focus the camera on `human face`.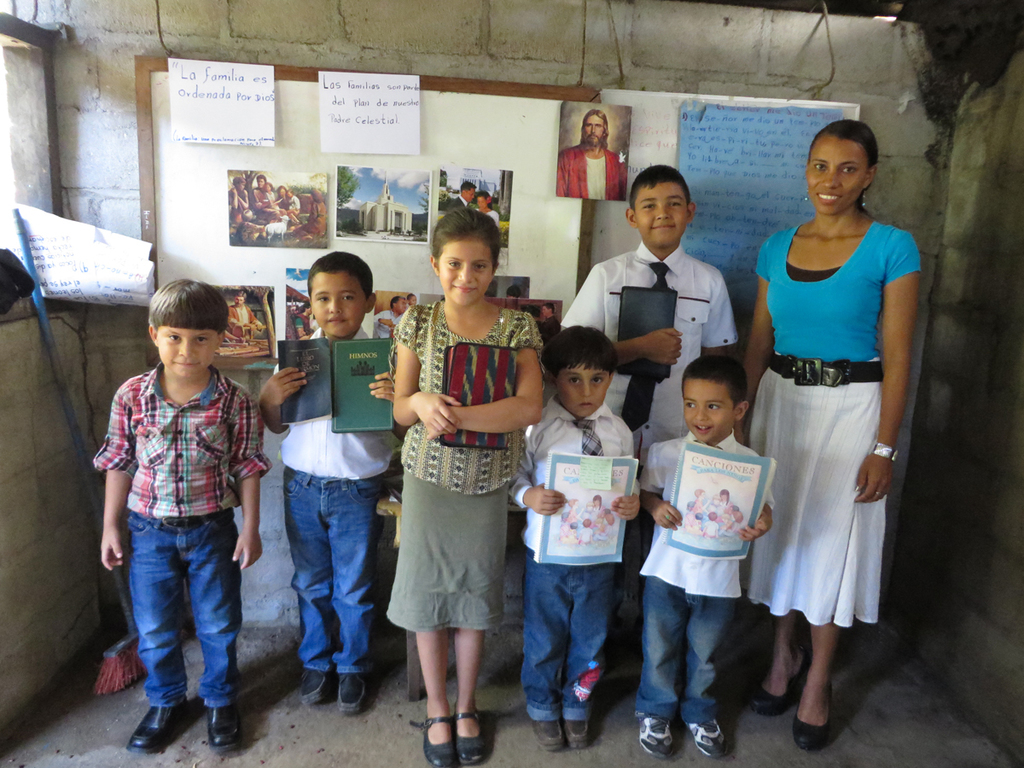
Focus region: region(632, 189, 684, 251).
